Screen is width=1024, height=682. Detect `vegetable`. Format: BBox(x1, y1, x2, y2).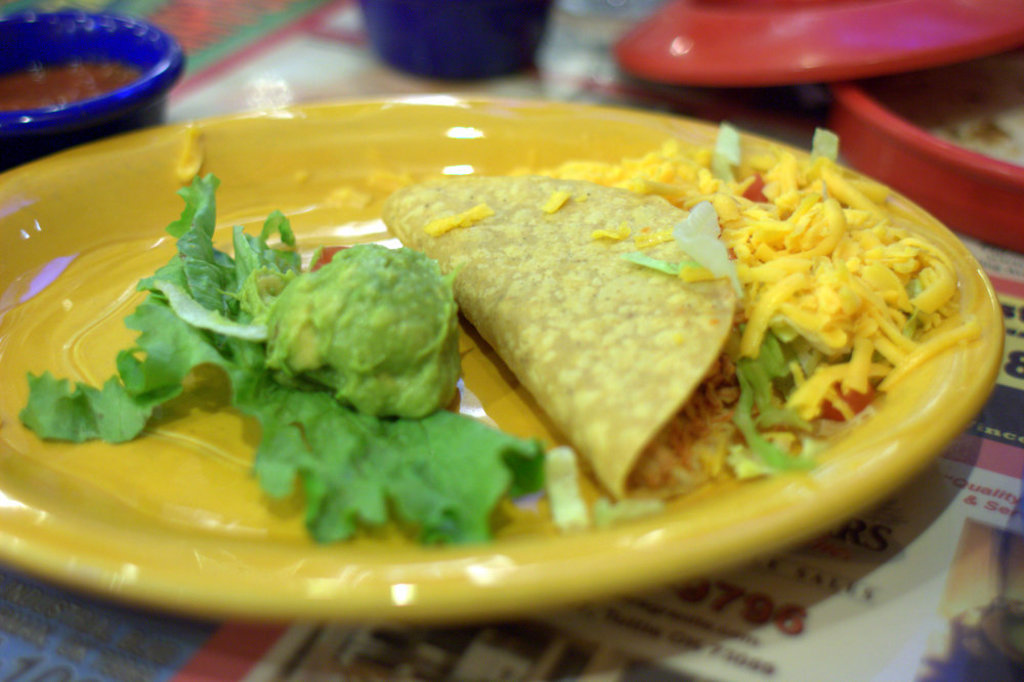
BBox(241, 228, 471, 437).
